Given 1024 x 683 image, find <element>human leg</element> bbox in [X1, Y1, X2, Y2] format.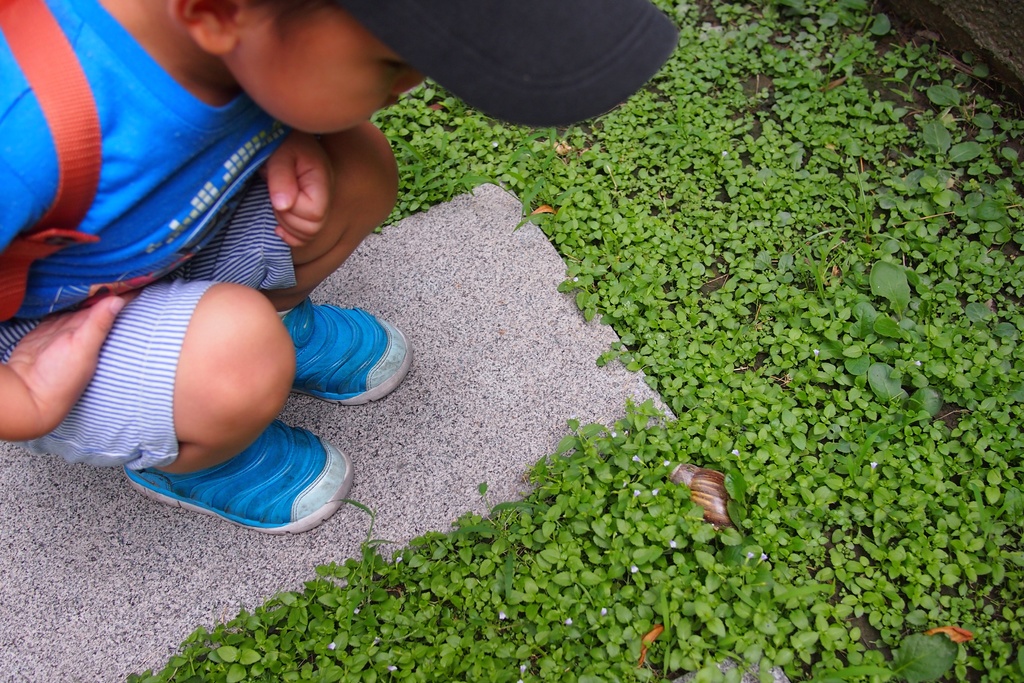
[0, 283, 356, 540].
